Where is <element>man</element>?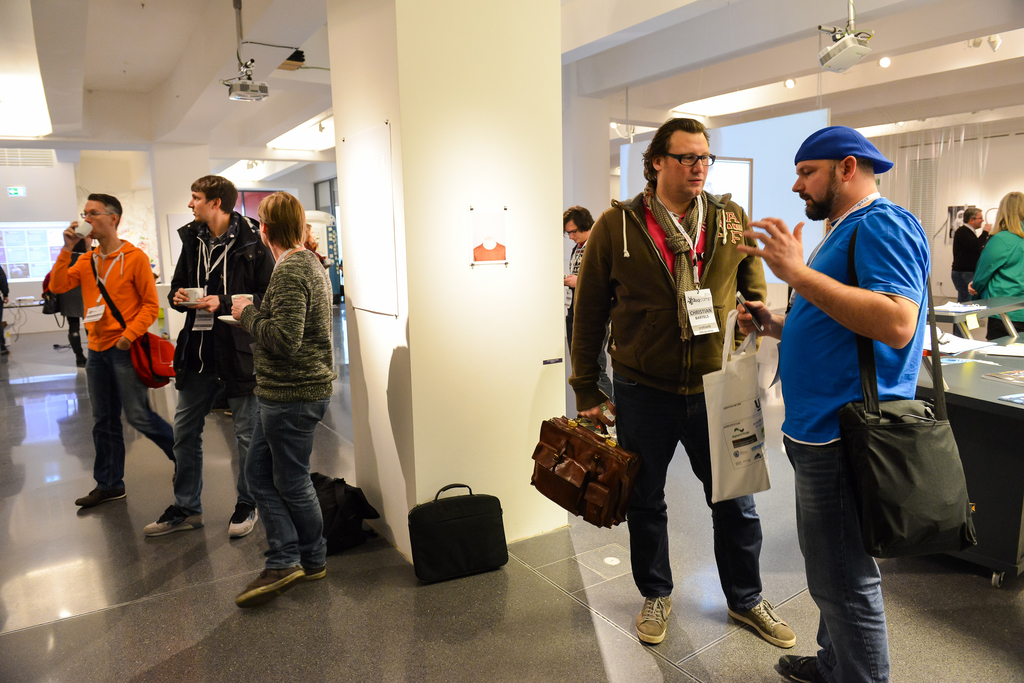
pyautogui.locateOnScreen(71, 190, 181, 507).
